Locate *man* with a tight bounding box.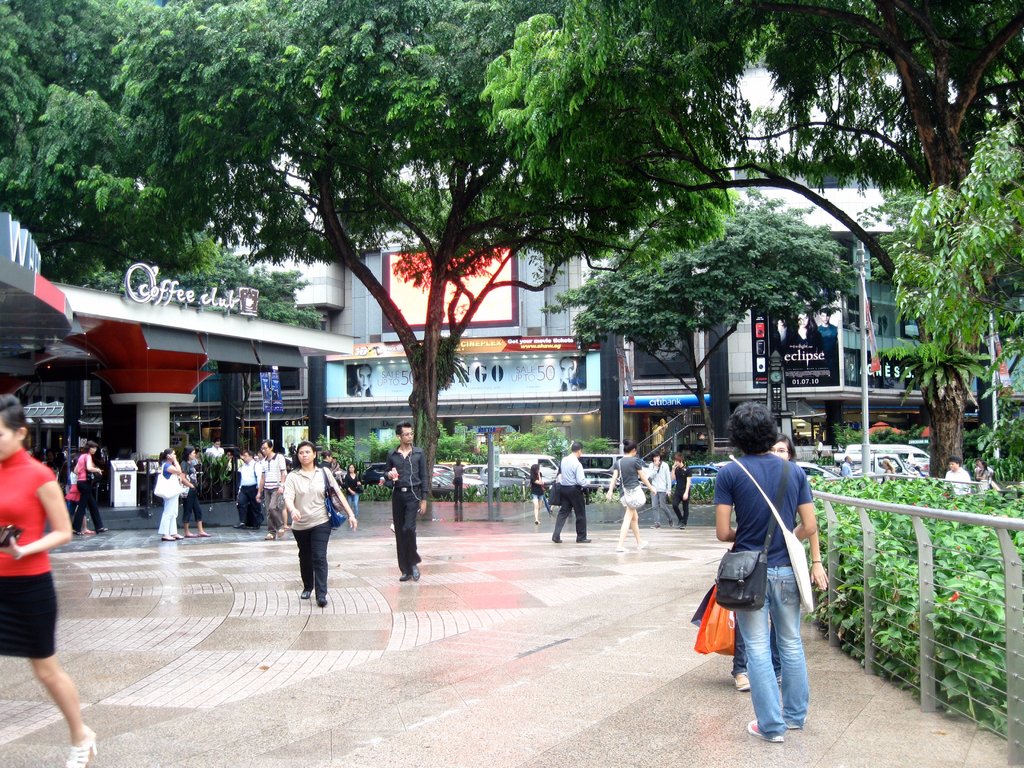
207/435/221/455.
